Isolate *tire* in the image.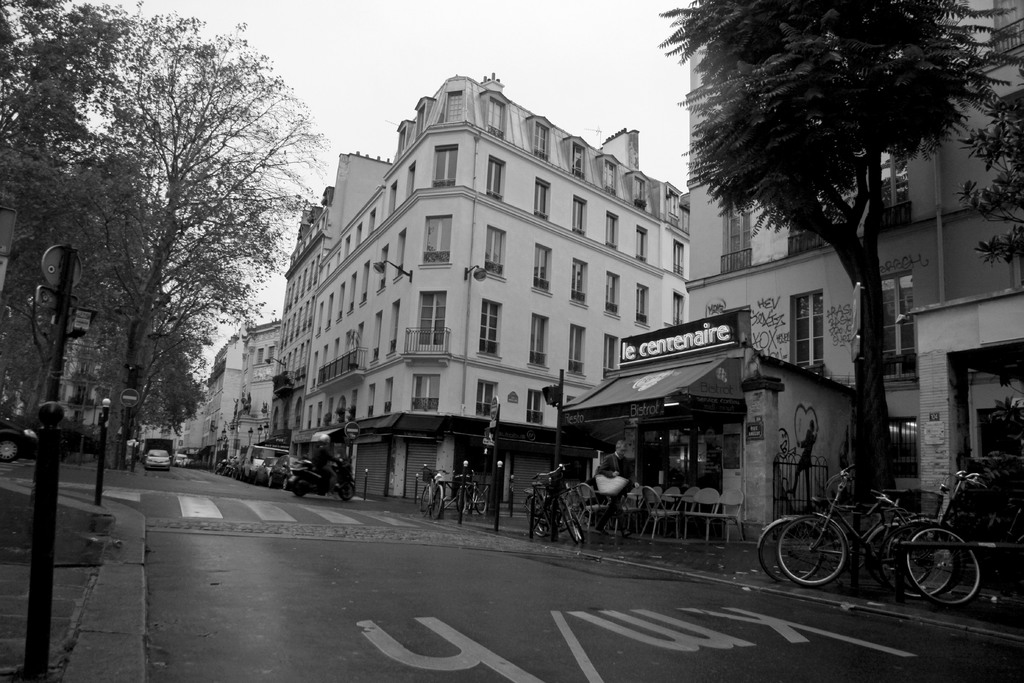
Isolated region: BBox(420, 484, 436, 523).
